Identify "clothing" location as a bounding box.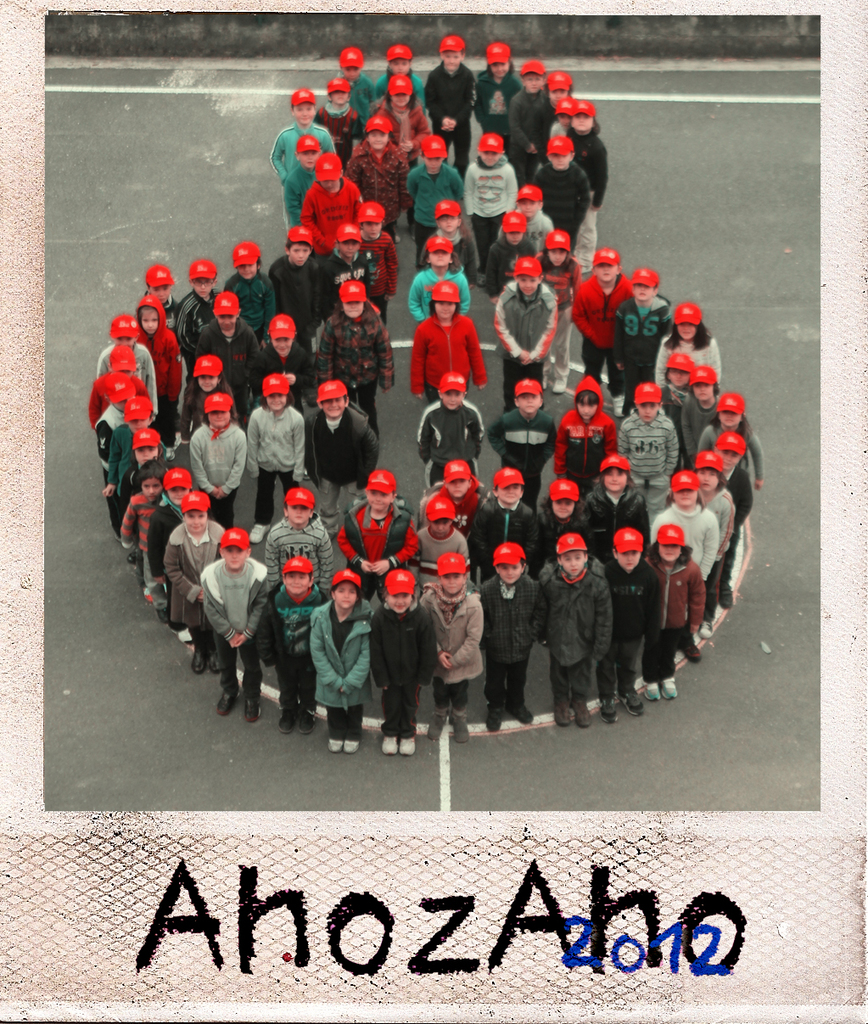
(x1=375, y1=581, x2=444, y2=733).
